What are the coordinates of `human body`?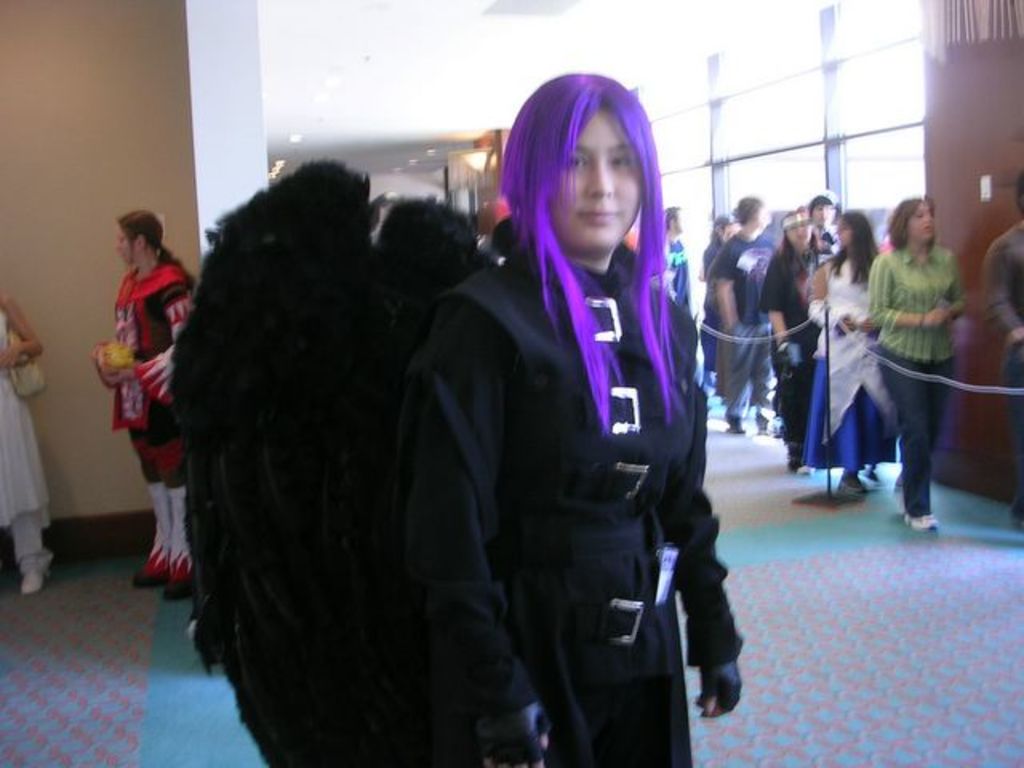
detection(981, 216, 1022, 522).
